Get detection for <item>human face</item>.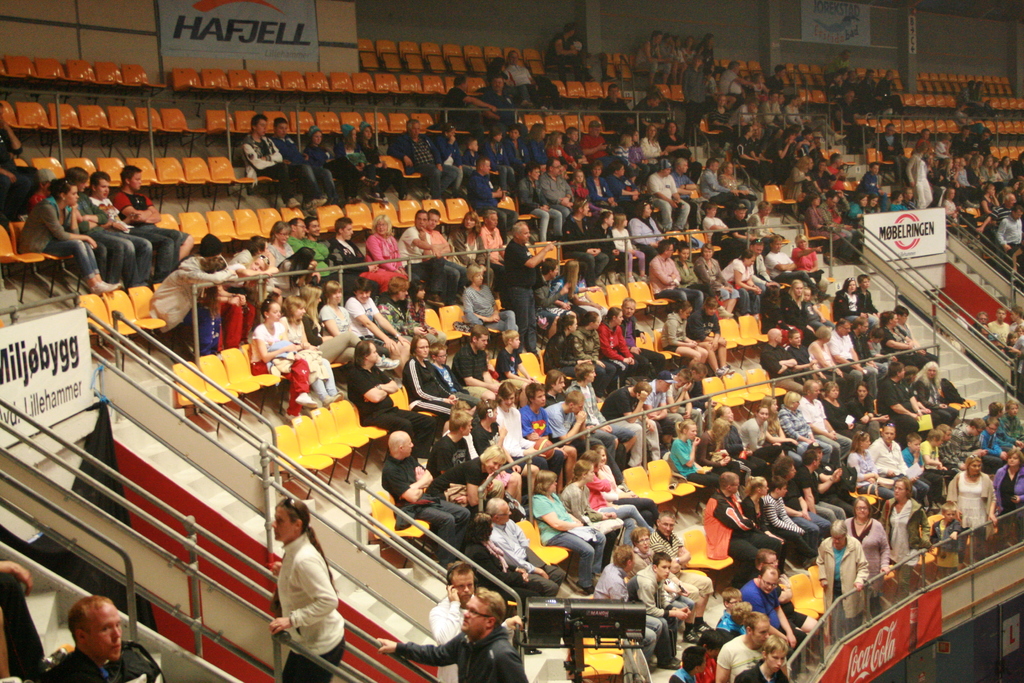
Detection: [left=817, top=451, right=821, bottom=457].
